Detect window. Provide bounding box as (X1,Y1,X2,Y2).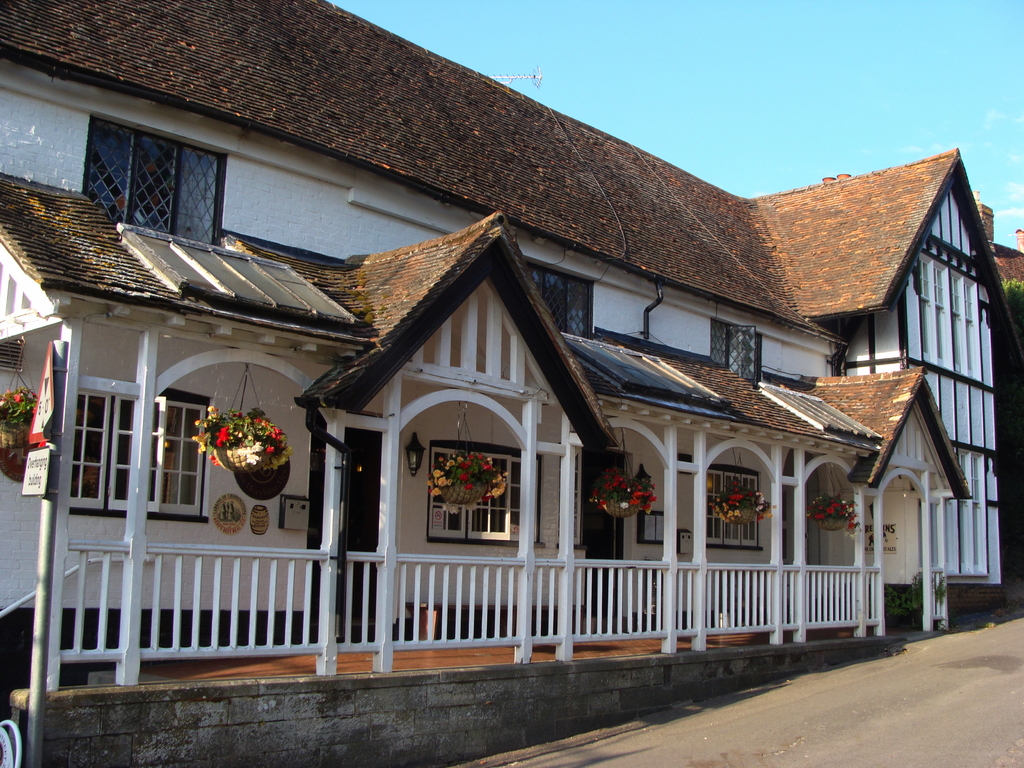
(509,455,543,545).
